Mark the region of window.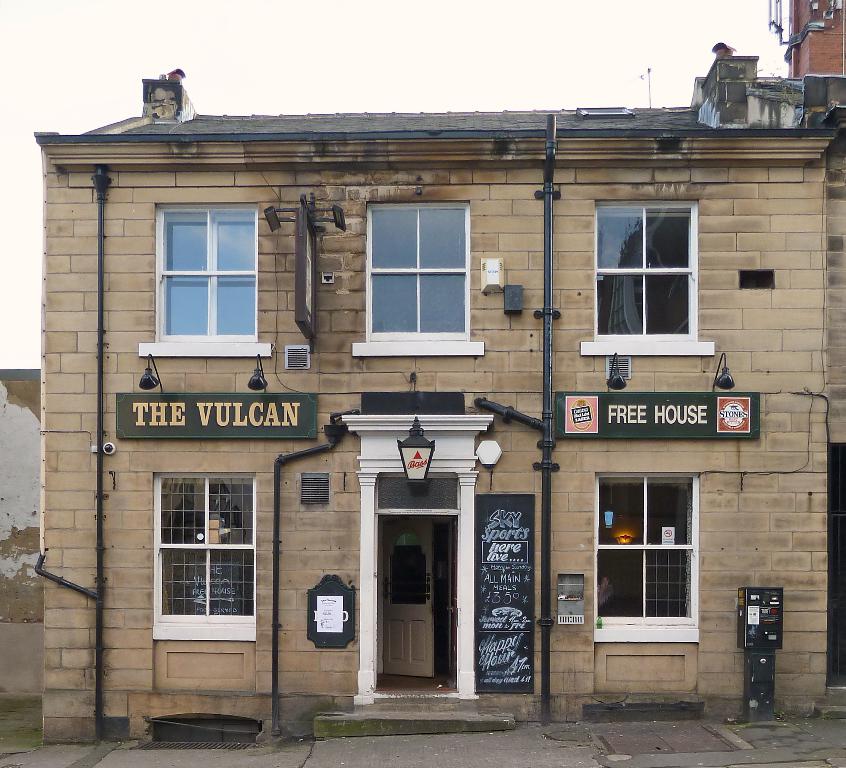
Region: (362, 196, 485, 356).
